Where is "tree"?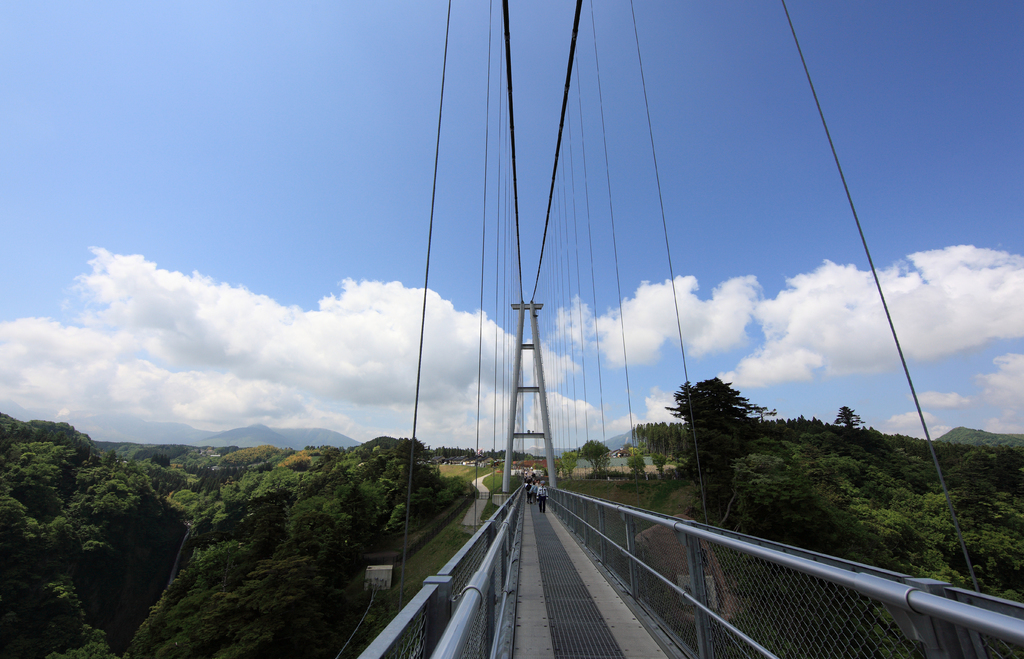
crop(648, 450, 664, 480).
